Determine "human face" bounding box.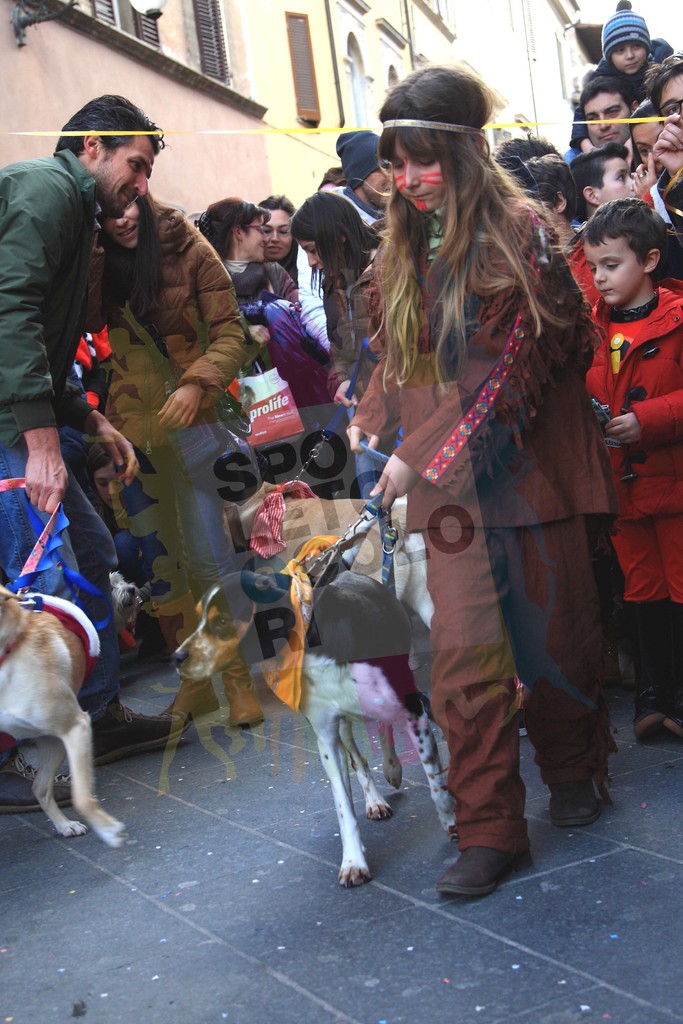
Determined: [x1=613, y1=40, x2=648, y2=74].
